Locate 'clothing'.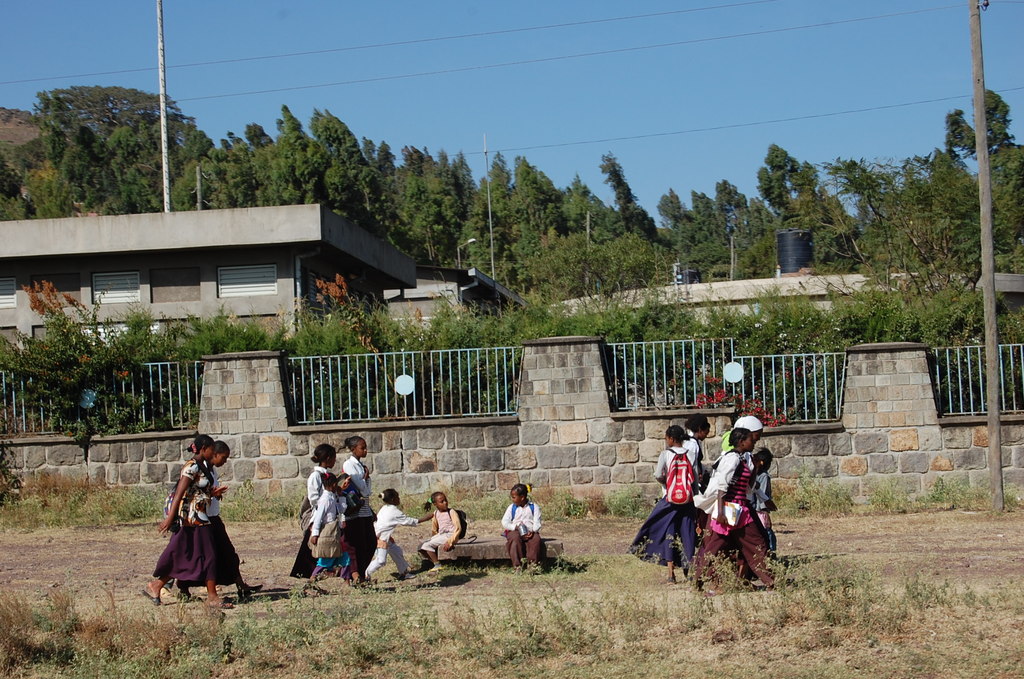
Bounding box: Rect(307, 489, 357, 573).
